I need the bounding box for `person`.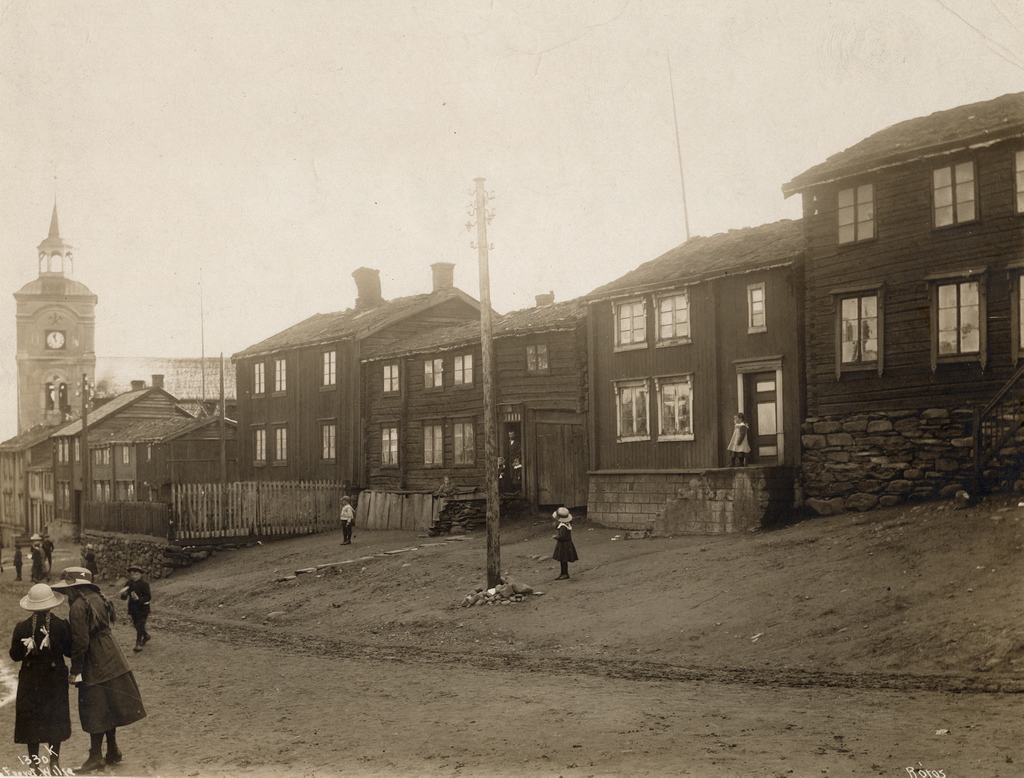
Here it is: left=31, top=551, right=129, bottom=777.
